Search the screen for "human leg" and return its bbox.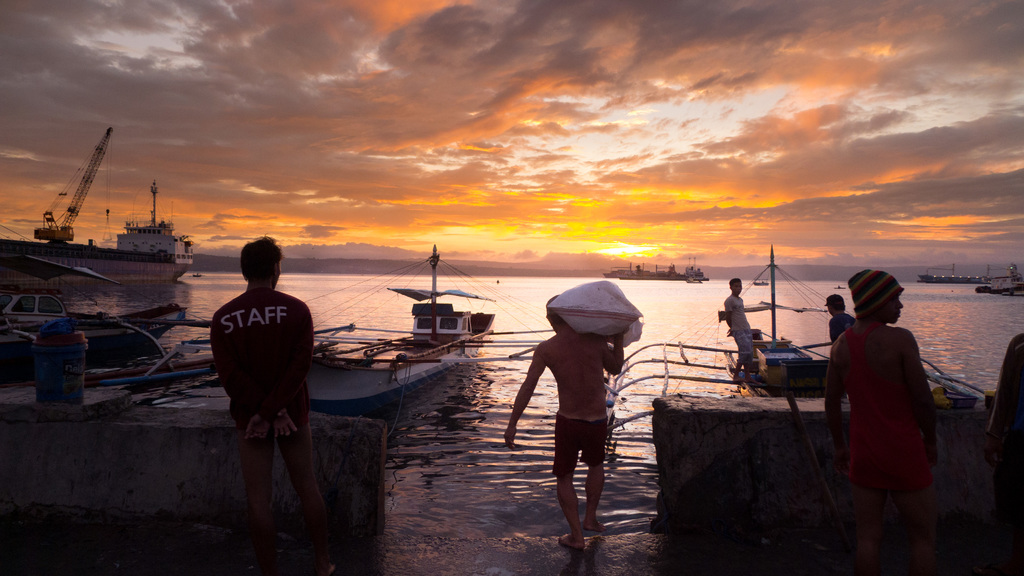
Found: left=281, top=410, right=333, bottom=575.
